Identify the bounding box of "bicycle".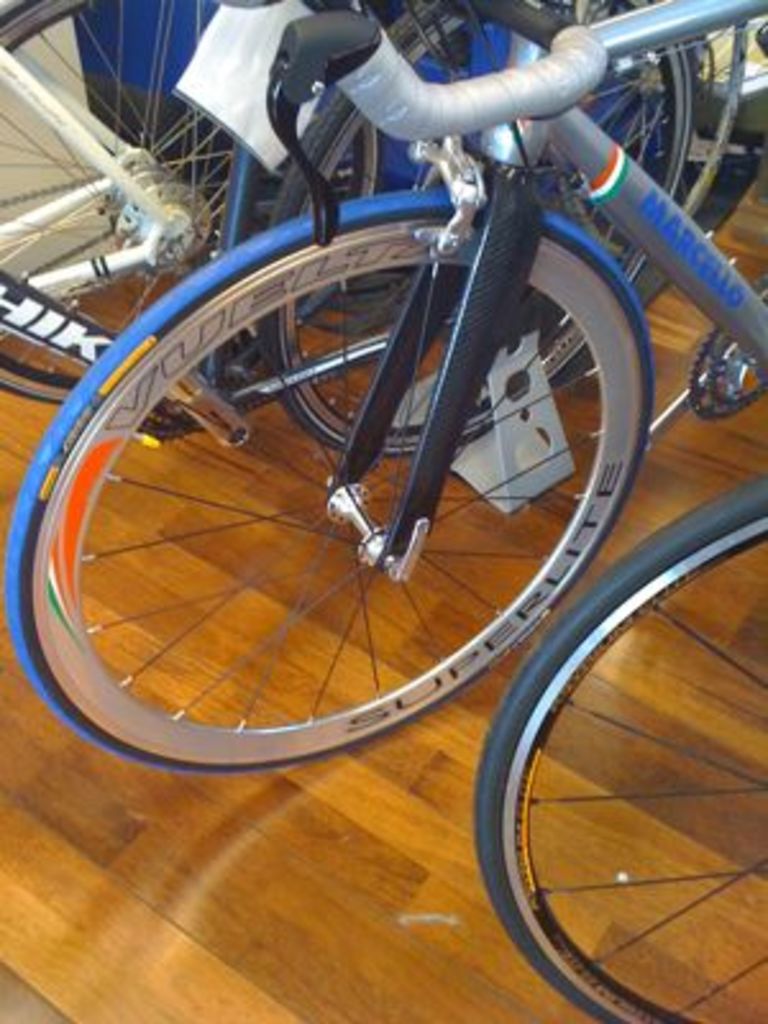
{"x1": 271, "y1": 0, "x2": 765, "y2": 463}.
